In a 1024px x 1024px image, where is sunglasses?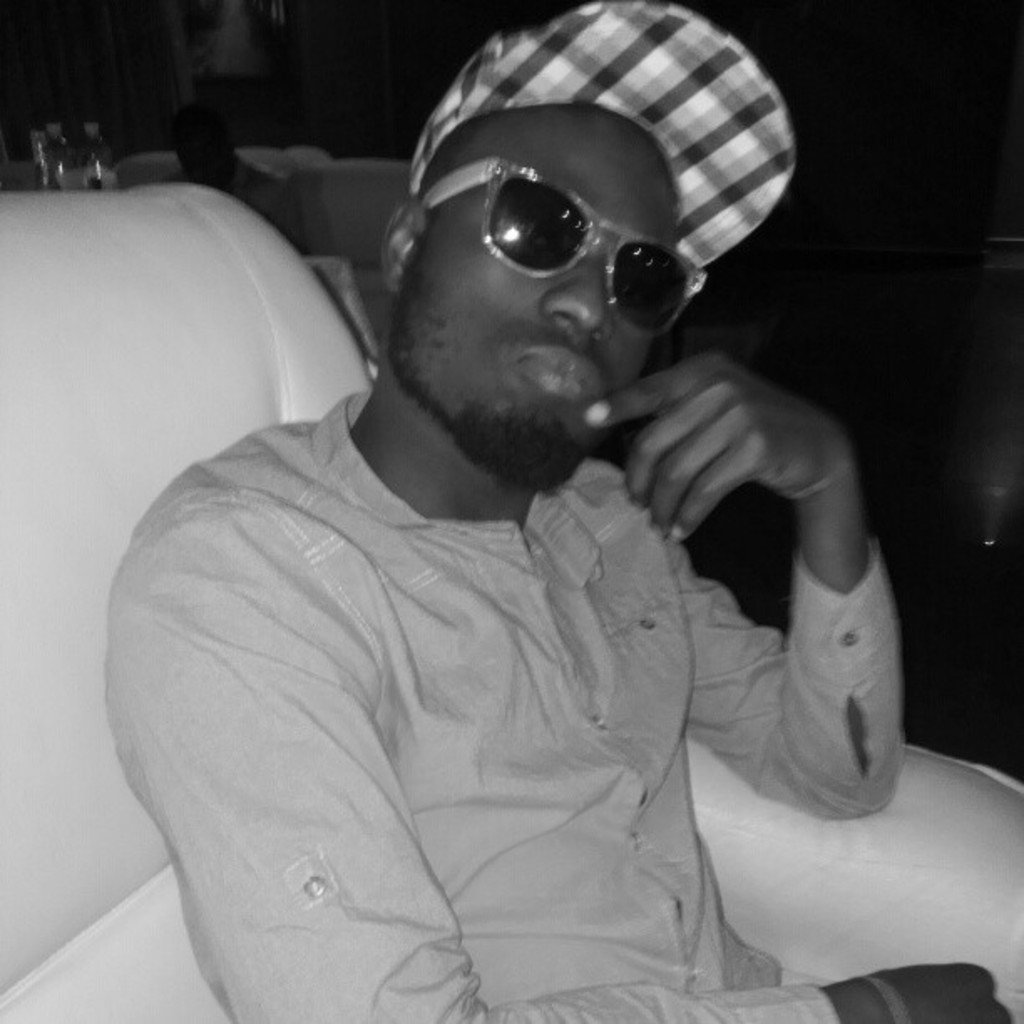
left=420, top=156, right=709, bottom=345.
